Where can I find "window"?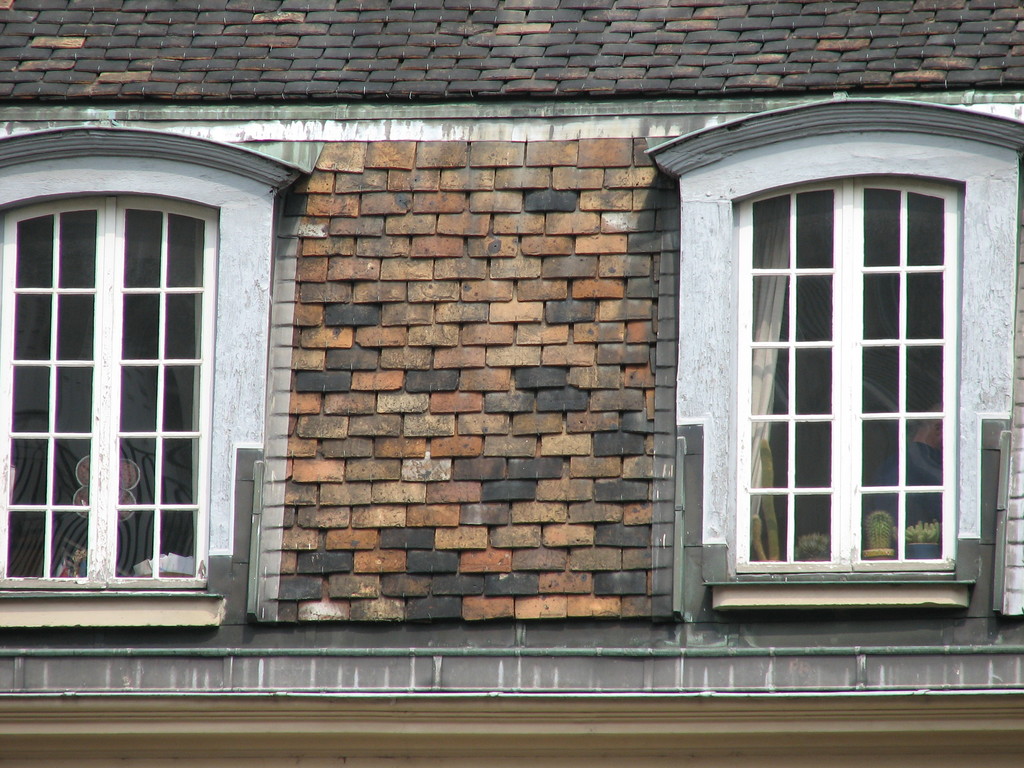
You can find it at BBox(732, 177, 961, 582).
